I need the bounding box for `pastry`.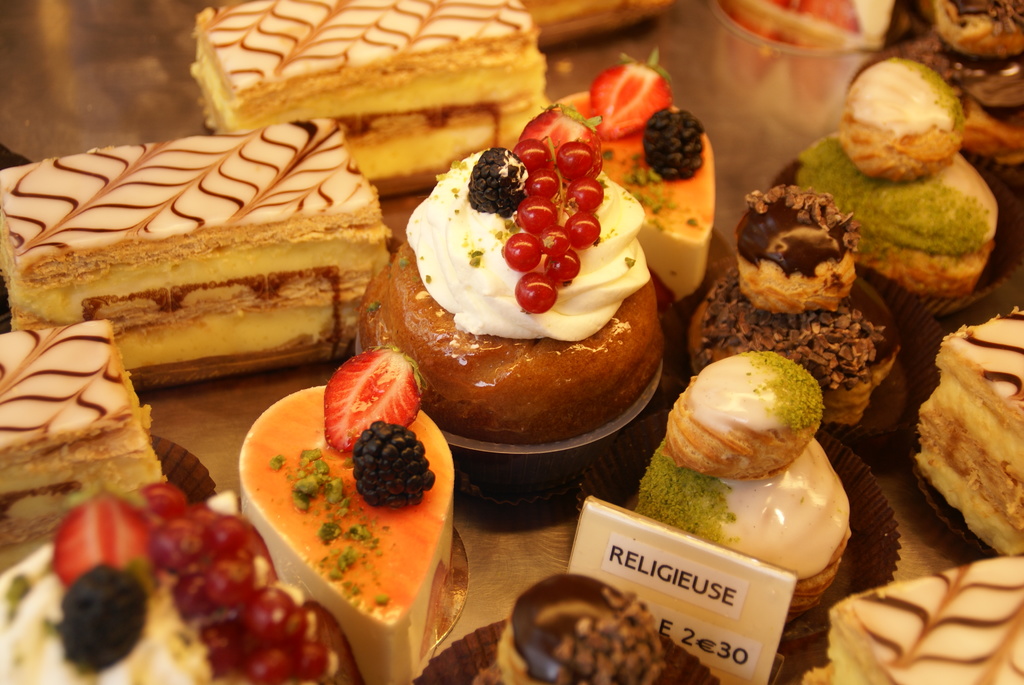
Here it is: rect(0, 323, 170, 569).
